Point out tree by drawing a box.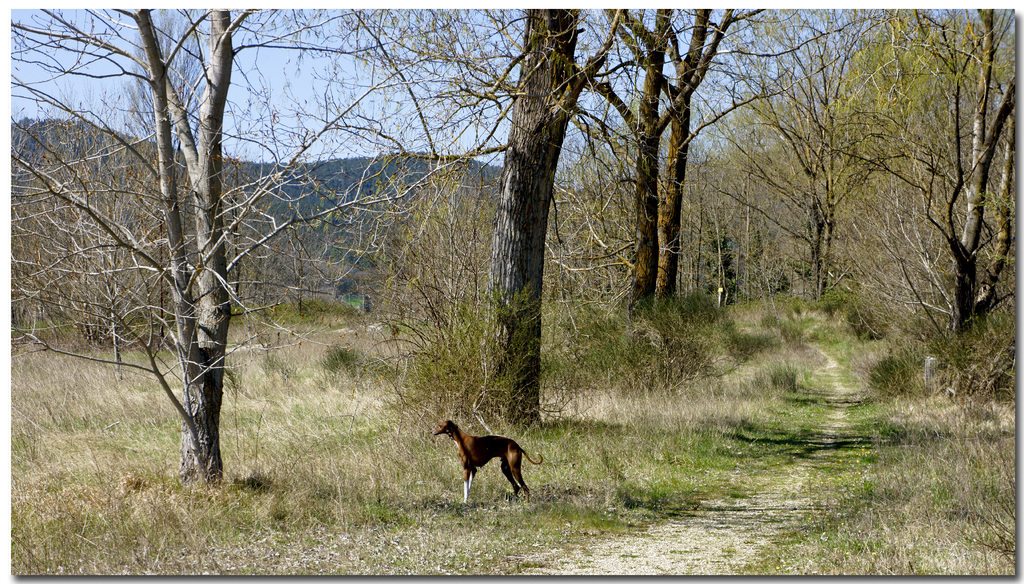
{"x1": 717, "y1": 20, "x2": 1009, "y2": 380}.
